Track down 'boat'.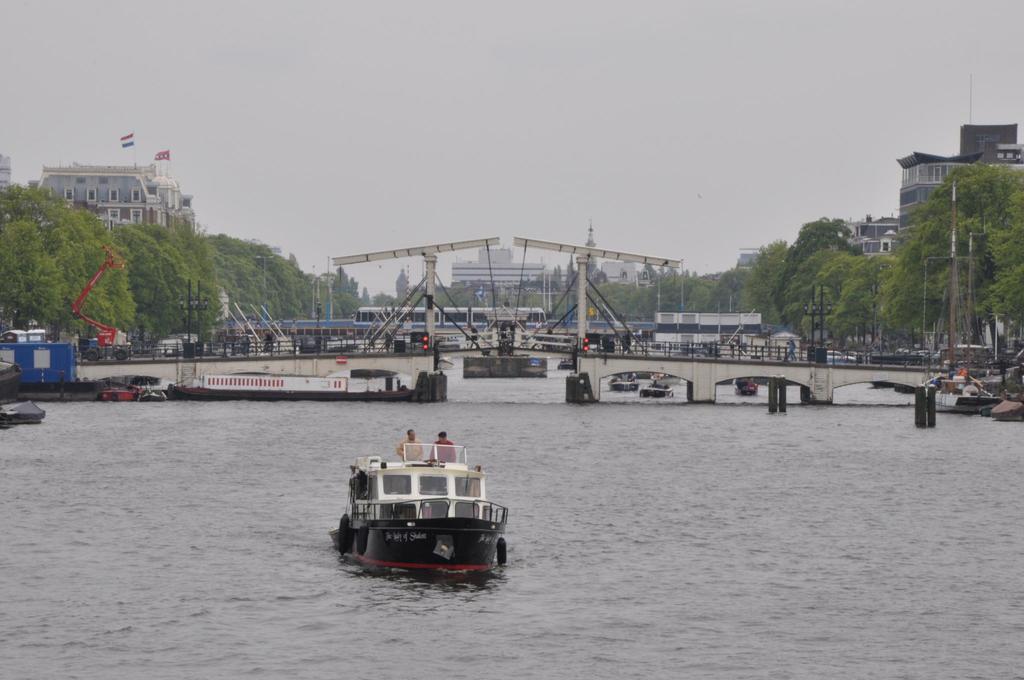
Tracked to [x1=641, y1=379, x2=675, y2=400].
